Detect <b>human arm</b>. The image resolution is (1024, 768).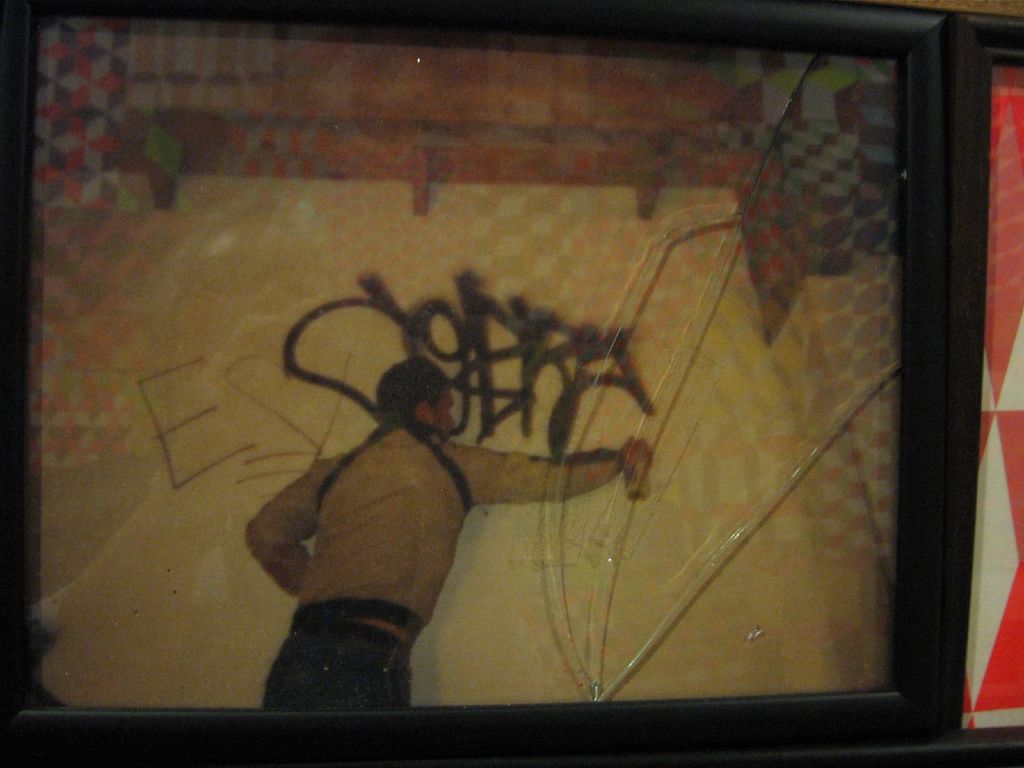
select_region(245, 454, 339, 605).
